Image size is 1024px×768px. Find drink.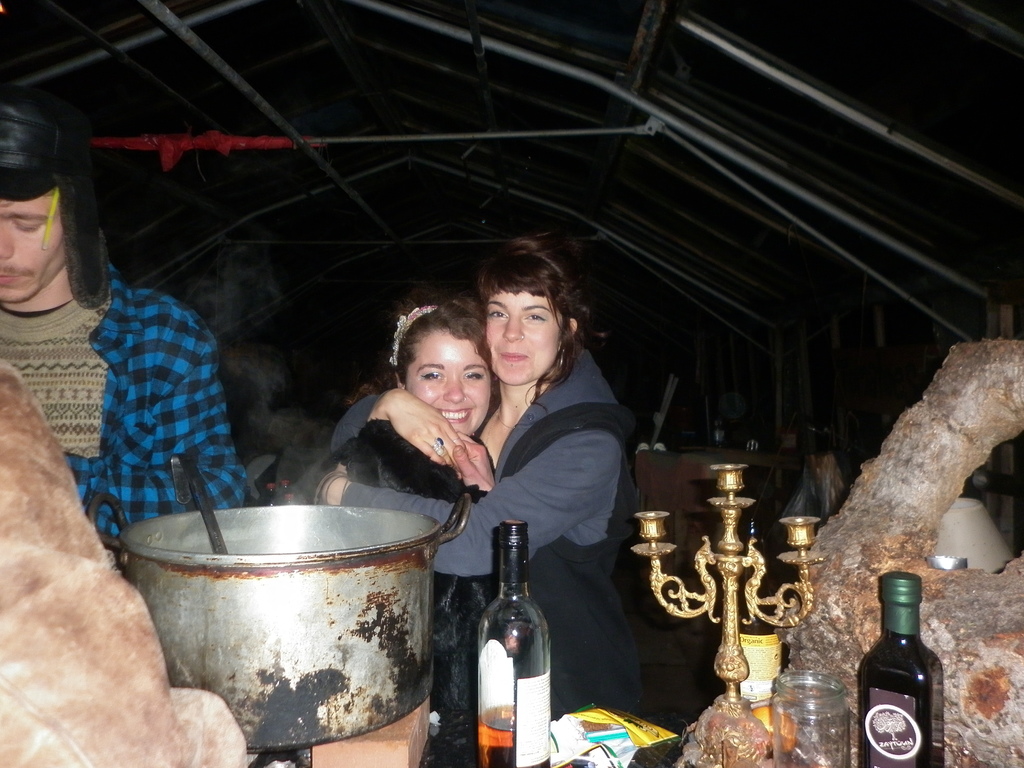
crop(455, 528, 542, 756).
